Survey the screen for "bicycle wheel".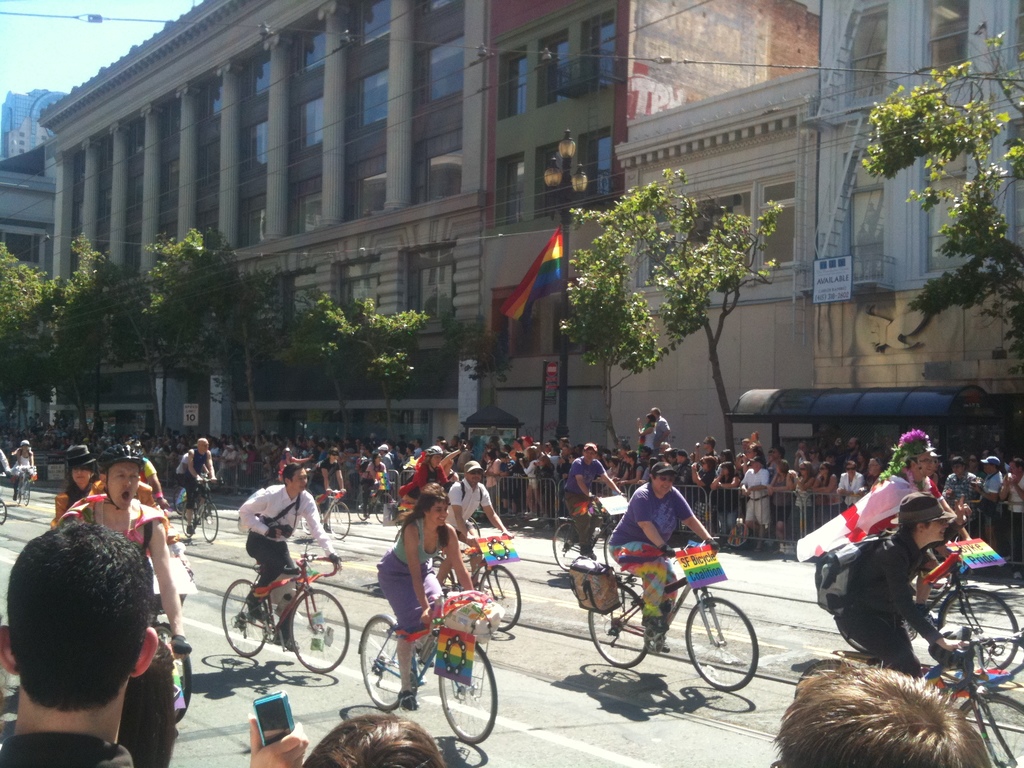
Survey found: {"x1": 290, "y1": 590, "x2": 351, "y2": 671}.
